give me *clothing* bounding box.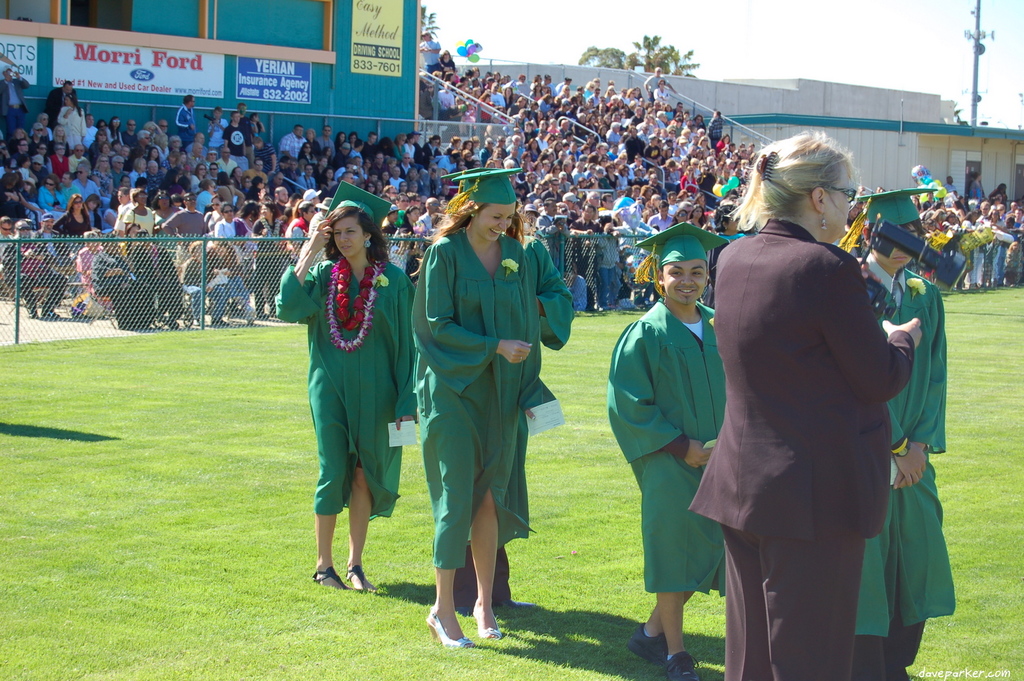
BBox(611, 191, 636, 220).
